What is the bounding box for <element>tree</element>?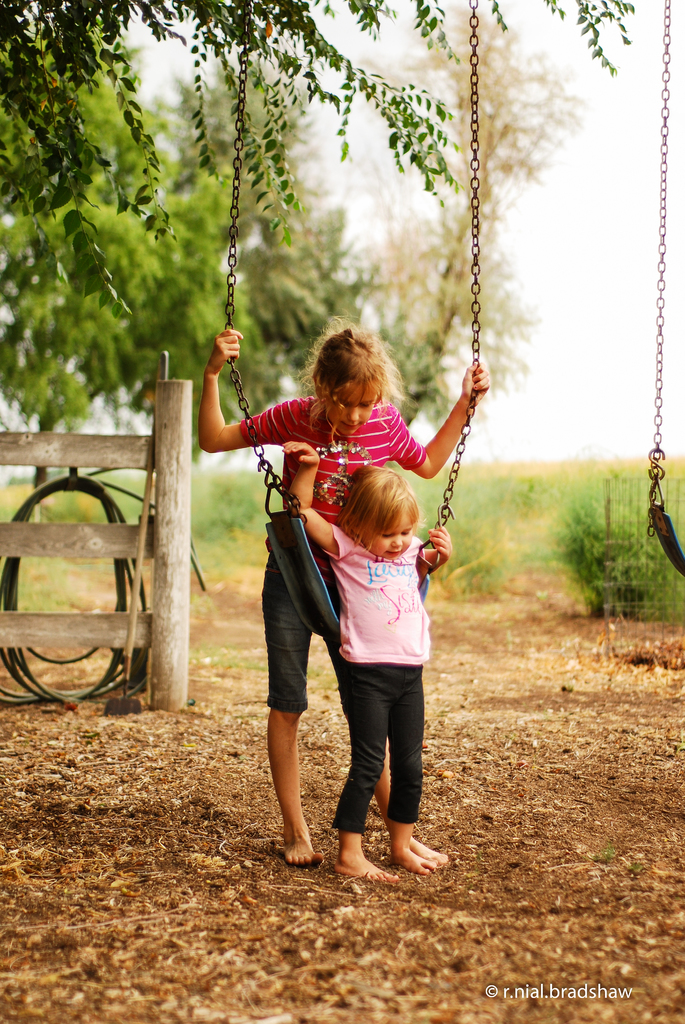
region(0, 17, 265, 488).
